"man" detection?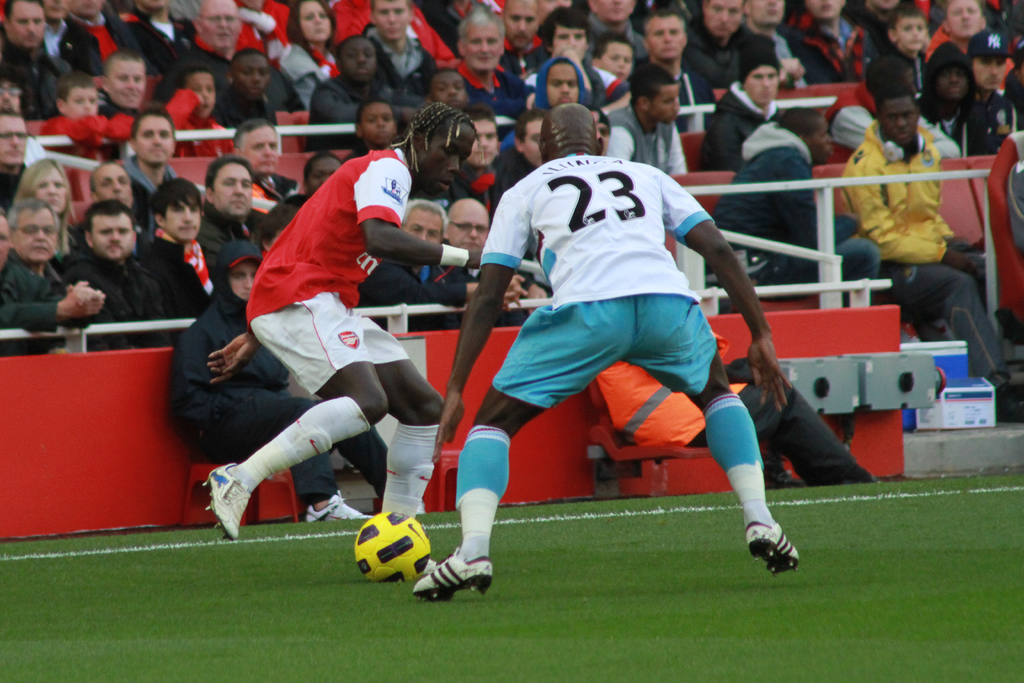
[x1=972, y1=29, x2=1023, y2=145]
